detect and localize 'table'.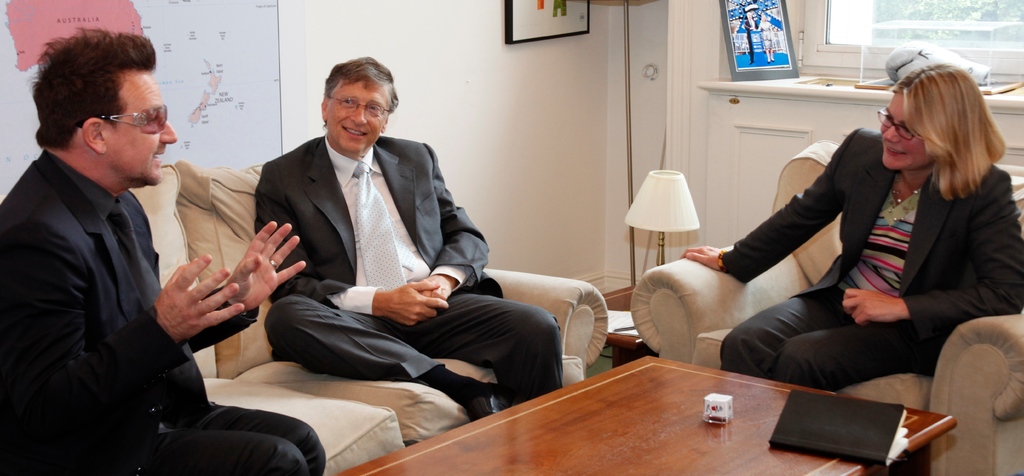
Localized at 340/338/957/472.
